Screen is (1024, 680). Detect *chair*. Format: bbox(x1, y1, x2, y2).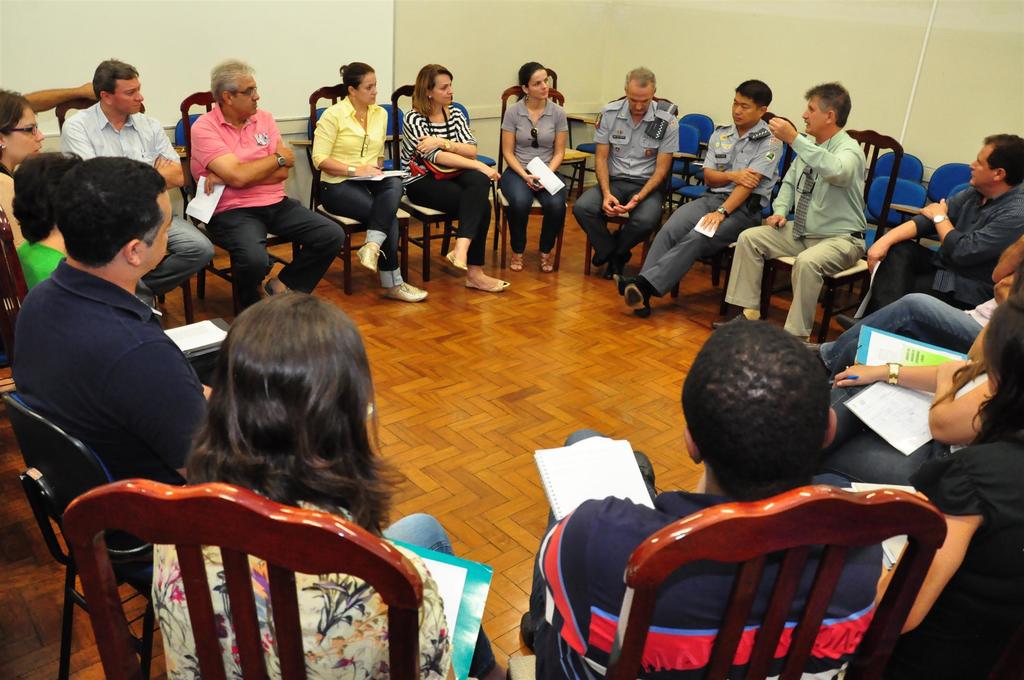
bbox(0, 392, 165, 679).
